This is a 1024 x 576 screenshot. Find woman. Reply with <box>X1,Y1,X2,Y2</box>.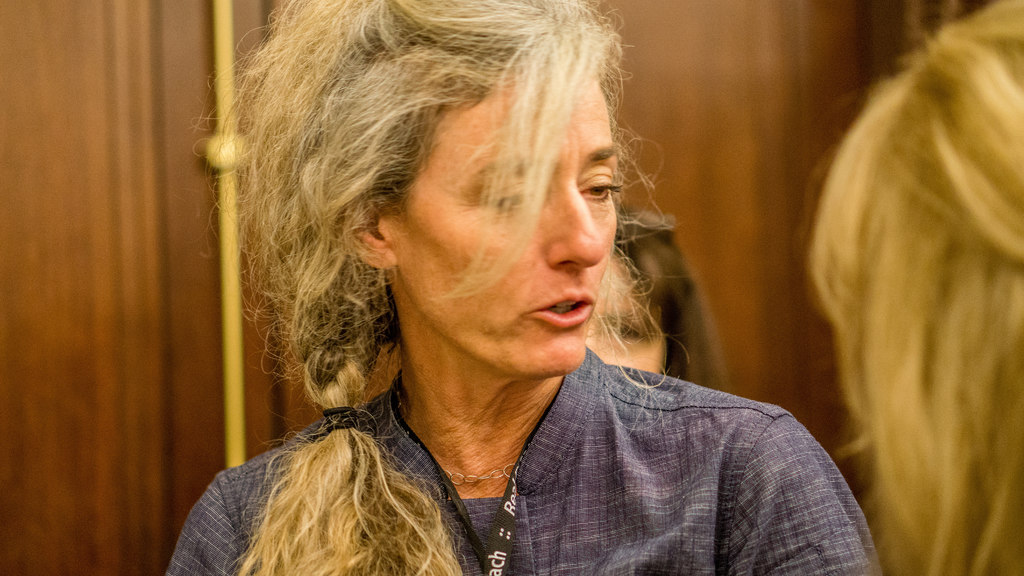
<box>584,205,734,394</box>.
